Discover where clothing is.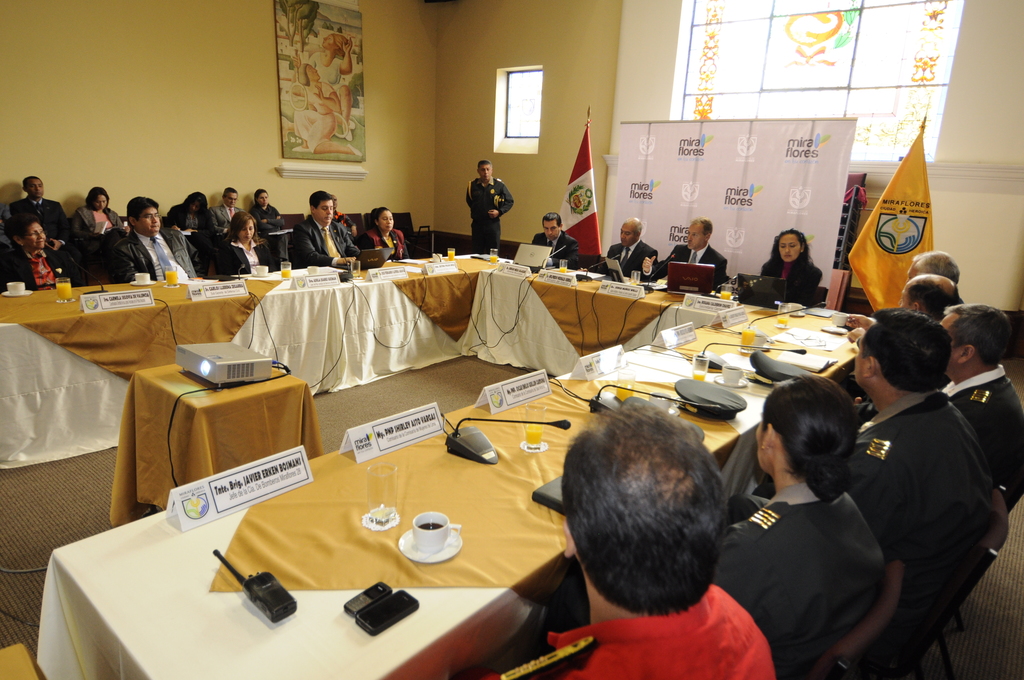
Discovered at <region>208, 205, 248, 235</region>.
